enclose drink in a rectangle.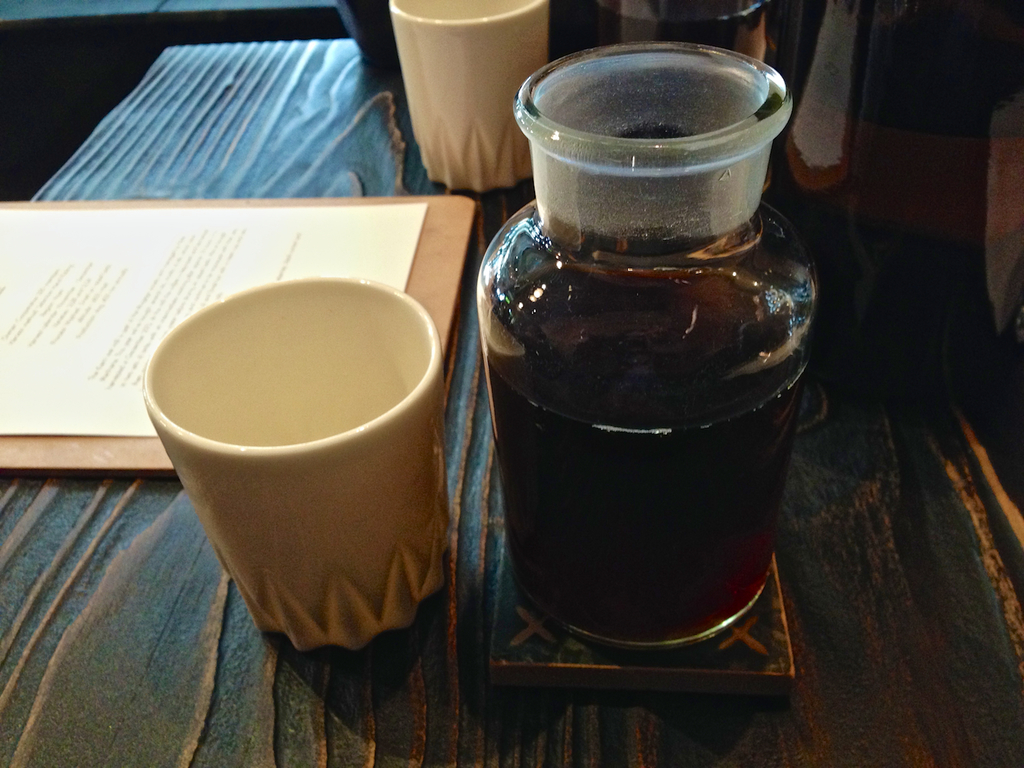
(x1=483, y1=39, x2=817, y2=660).
